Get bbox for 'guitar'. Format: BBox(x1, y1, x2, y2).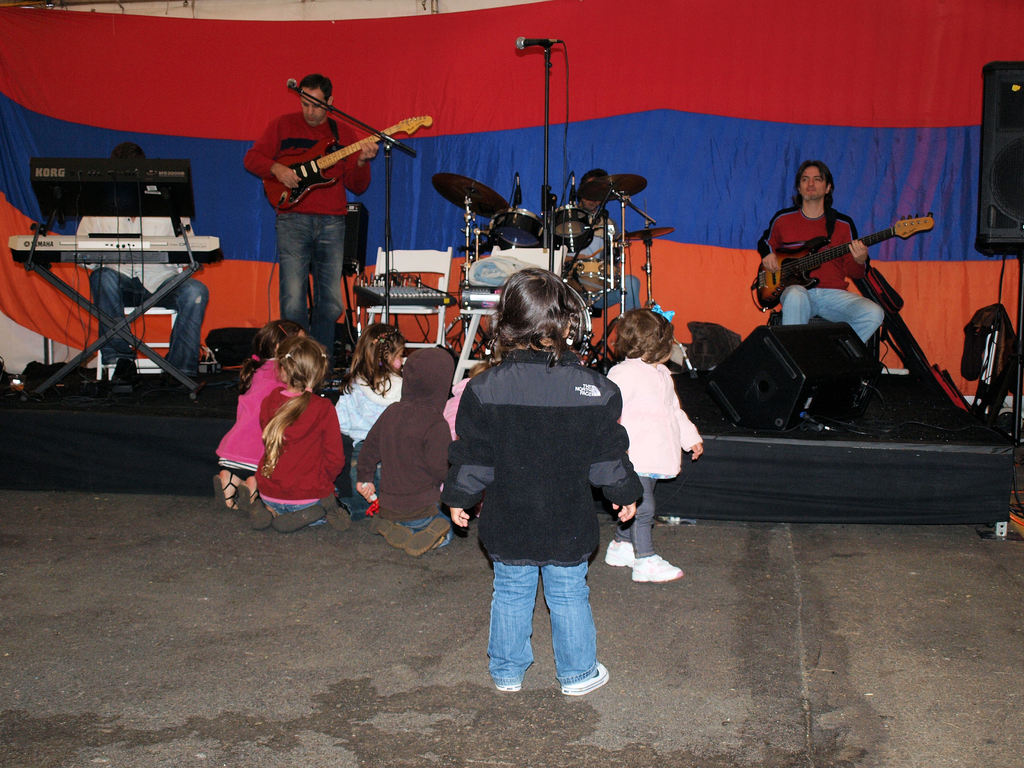
BBox(253, 106, 427, 216).
